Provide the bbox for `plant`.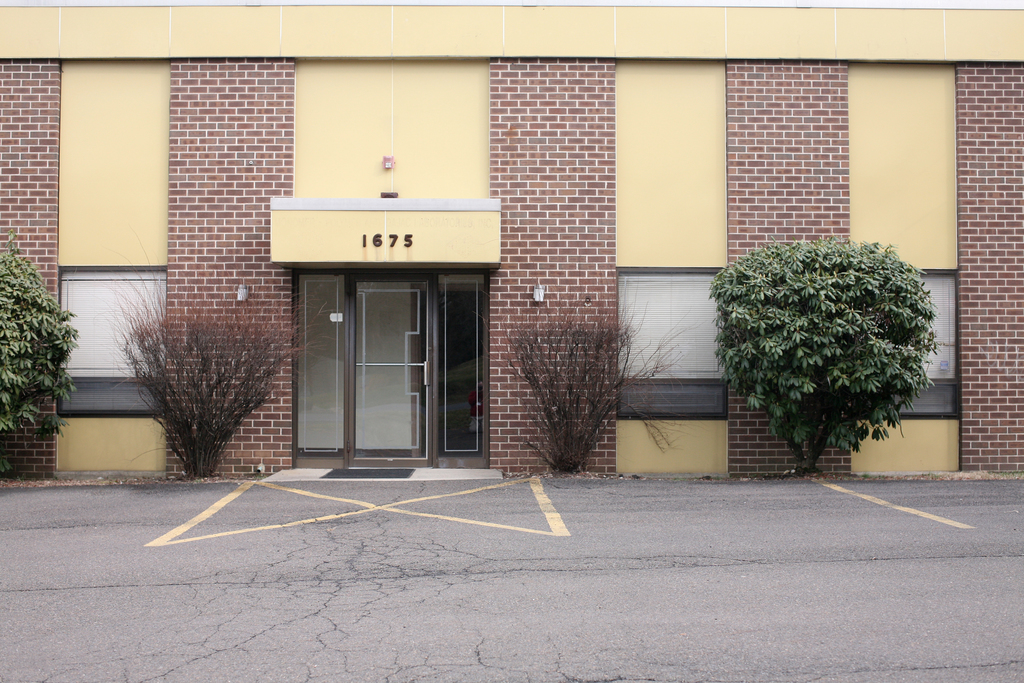
crop(502, 315, 694, 473).
